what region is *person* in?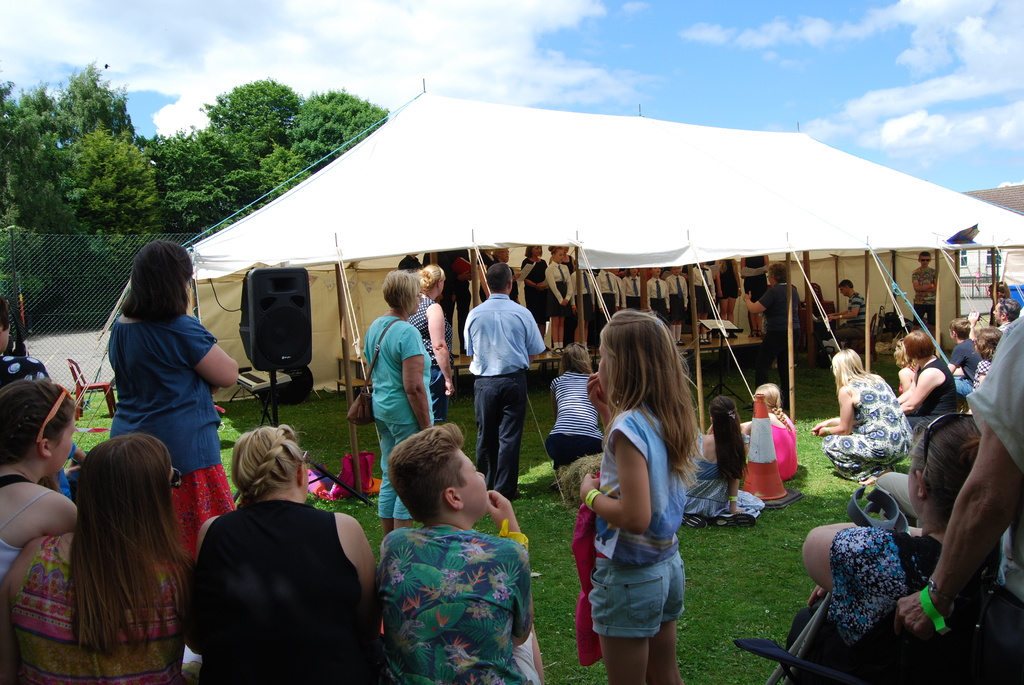
(797,408,1006,684).
